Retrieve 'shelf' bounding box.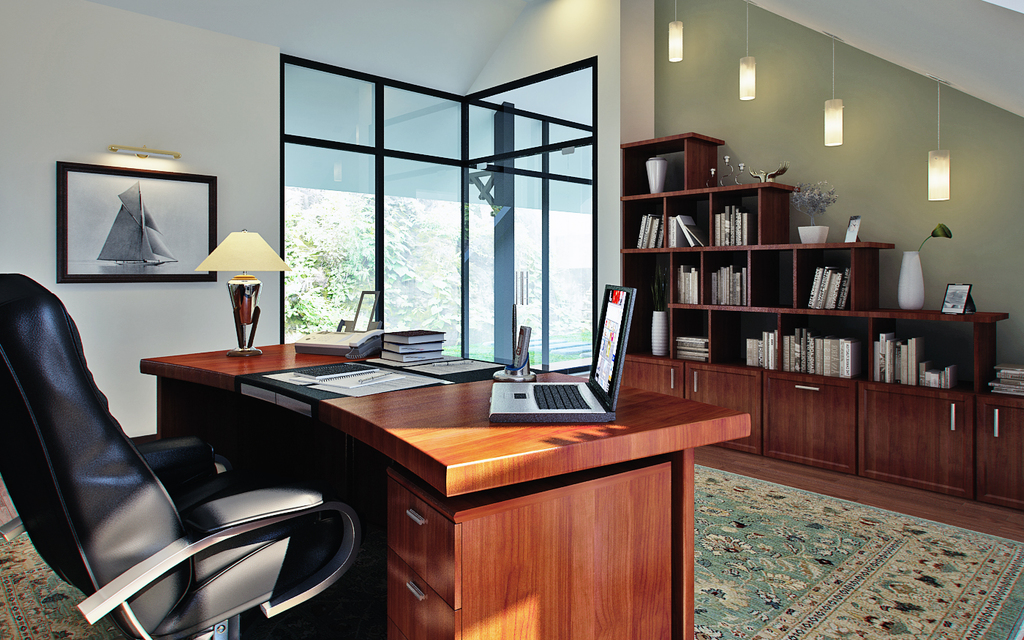
Bounding box: select_region(862, 295, 1009, 401).
